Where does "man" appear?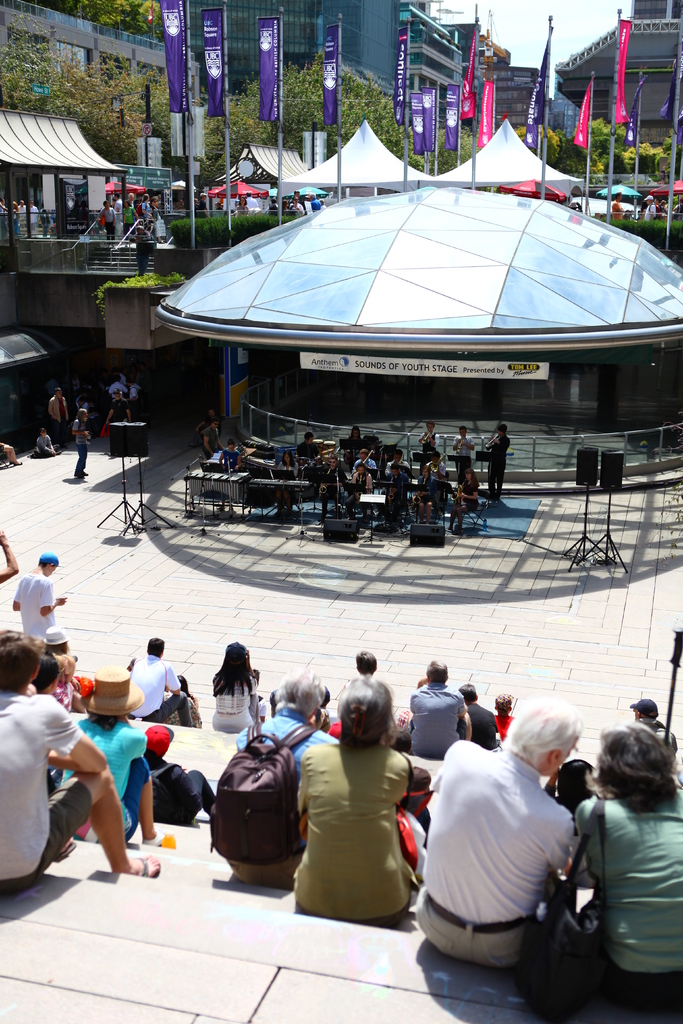
Appears at (x1=0, y1=627, x2=159, y2=893).
